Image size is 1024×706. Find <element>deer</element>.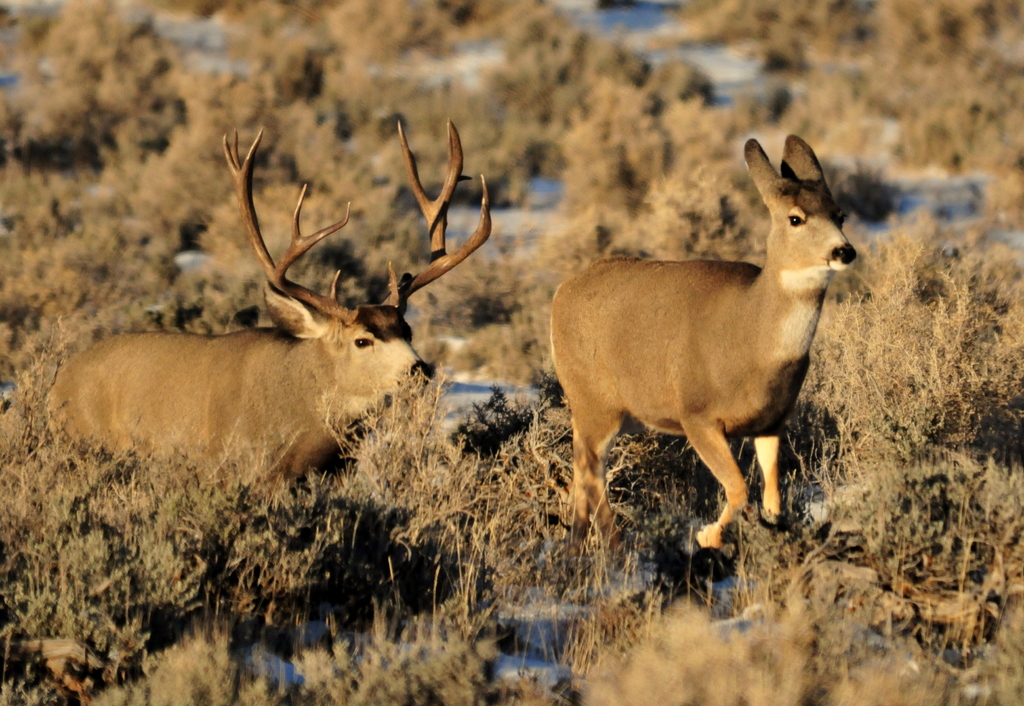
550:131:858:541.
